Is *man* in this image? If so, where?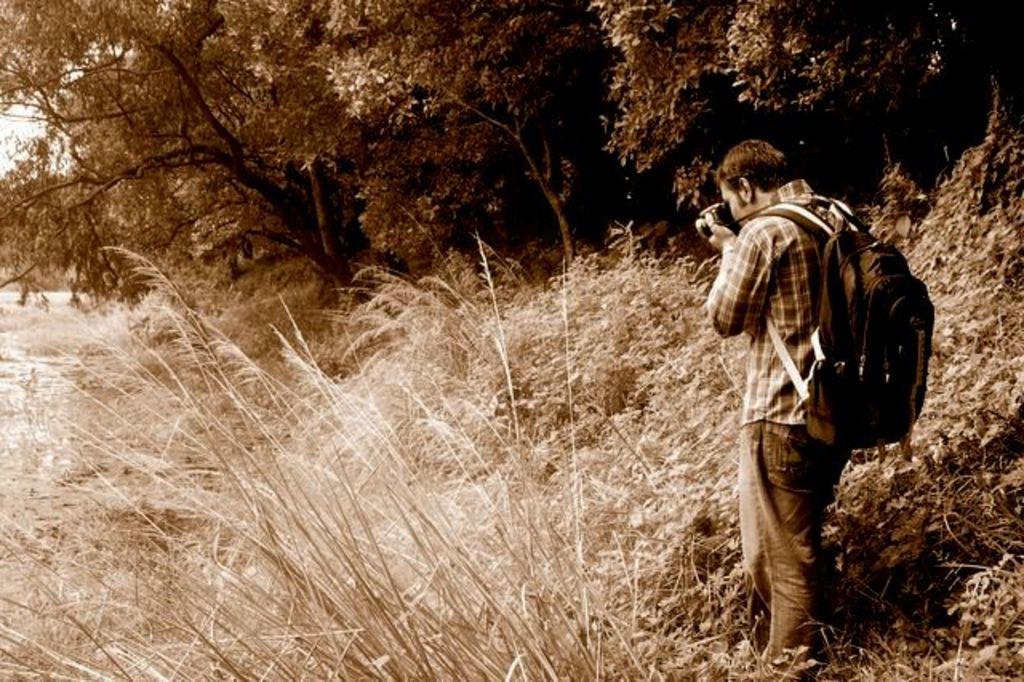
Yes, at bbox=(710, 120, 939, 671).
